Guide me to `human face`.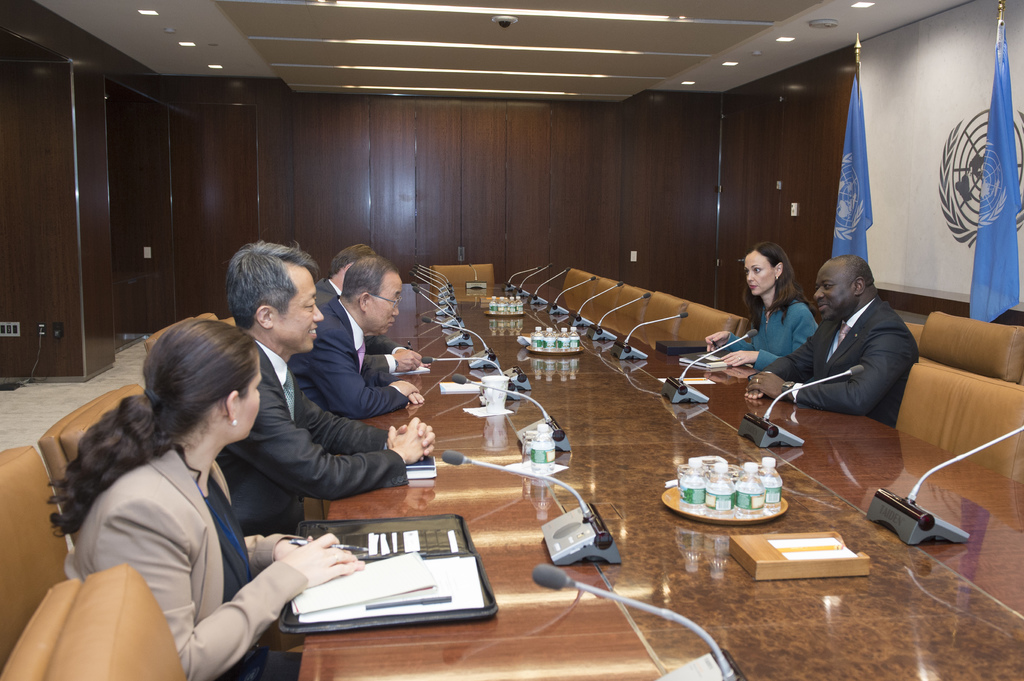
Guidance: rect(741, 251, 779, 298).
